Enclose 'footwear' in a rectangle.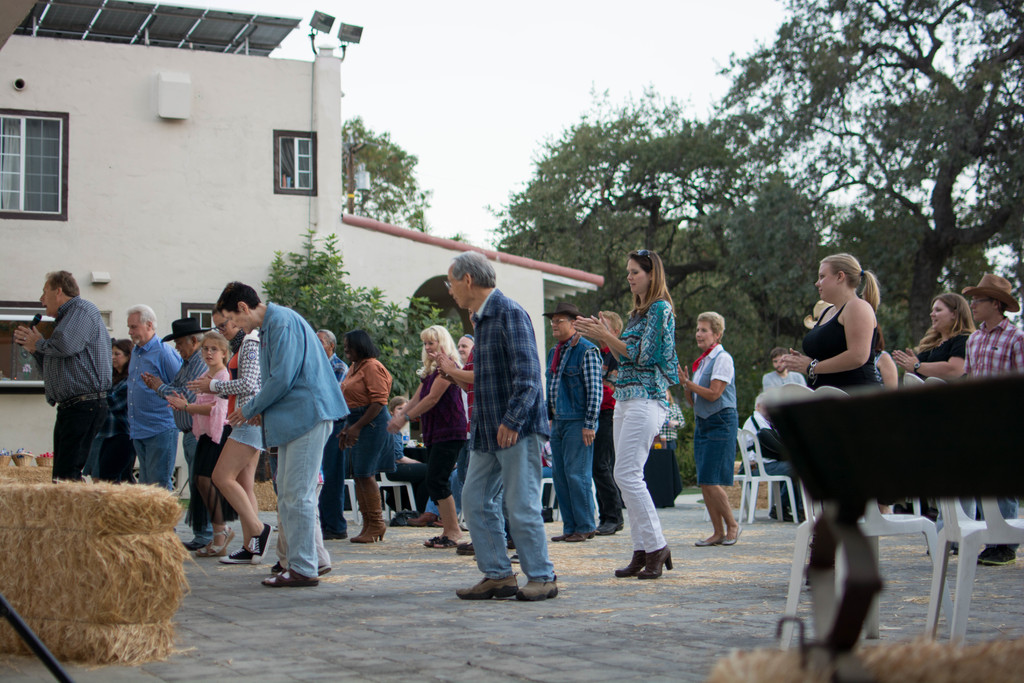
bbox(408, 509, 438, 529).
